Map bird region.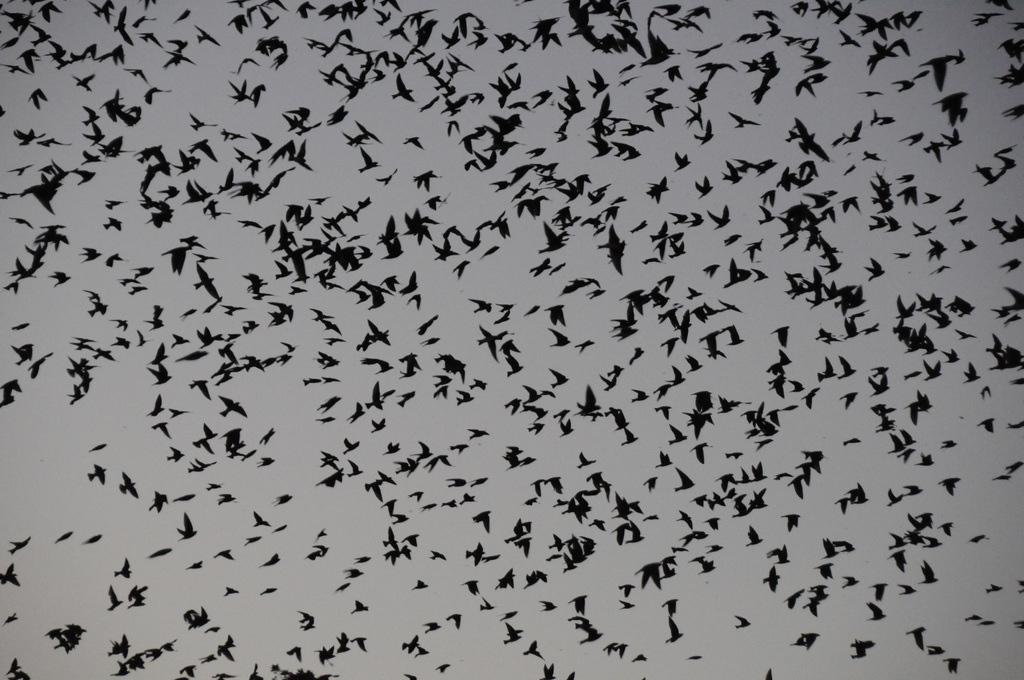
Mapped to locate(77, 247, 104, 266).
